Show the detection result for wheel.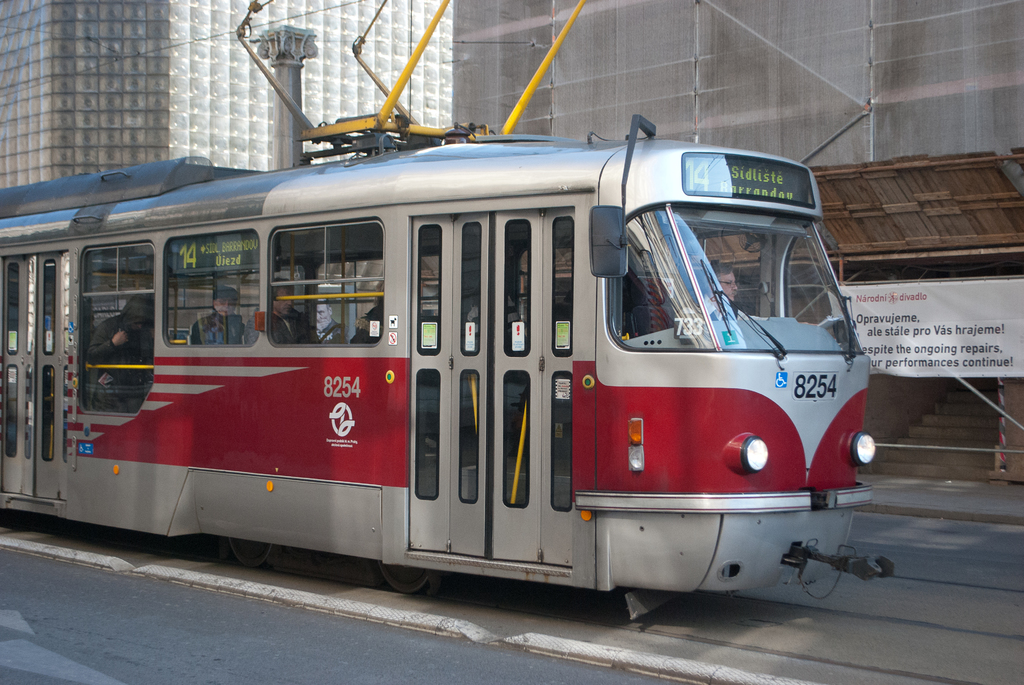
x1=231, y1=539, x2=276, y2=568.
